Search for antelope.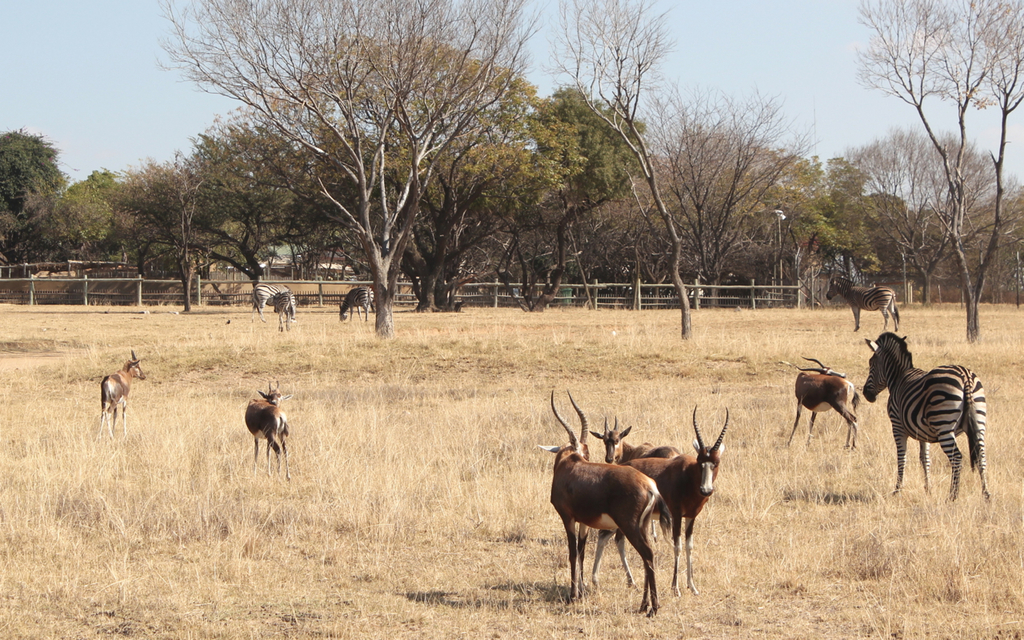
Found at 622 402 733 588.
